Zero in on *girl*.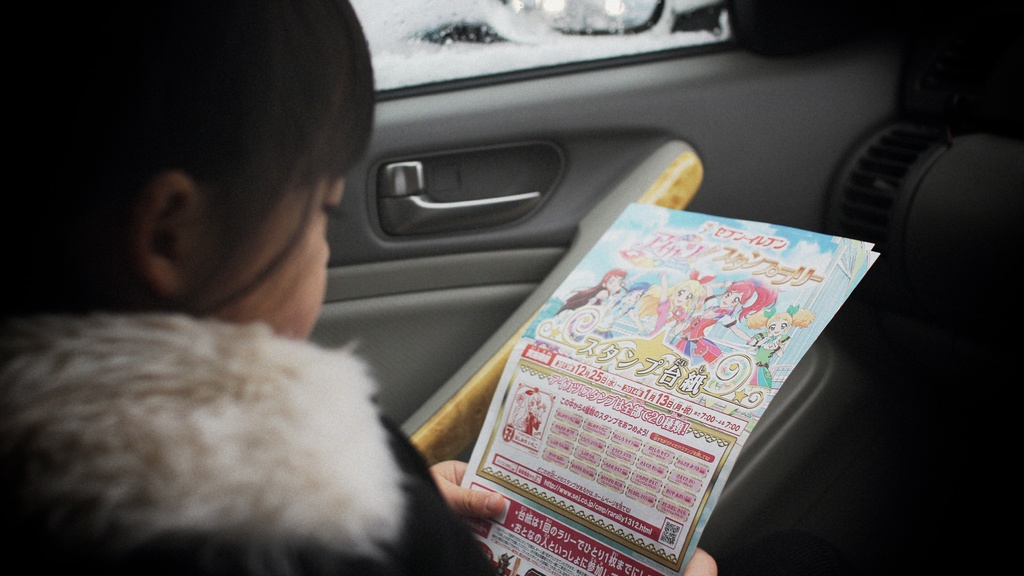
Zeroed in: box(746, 300, 815, 384).
